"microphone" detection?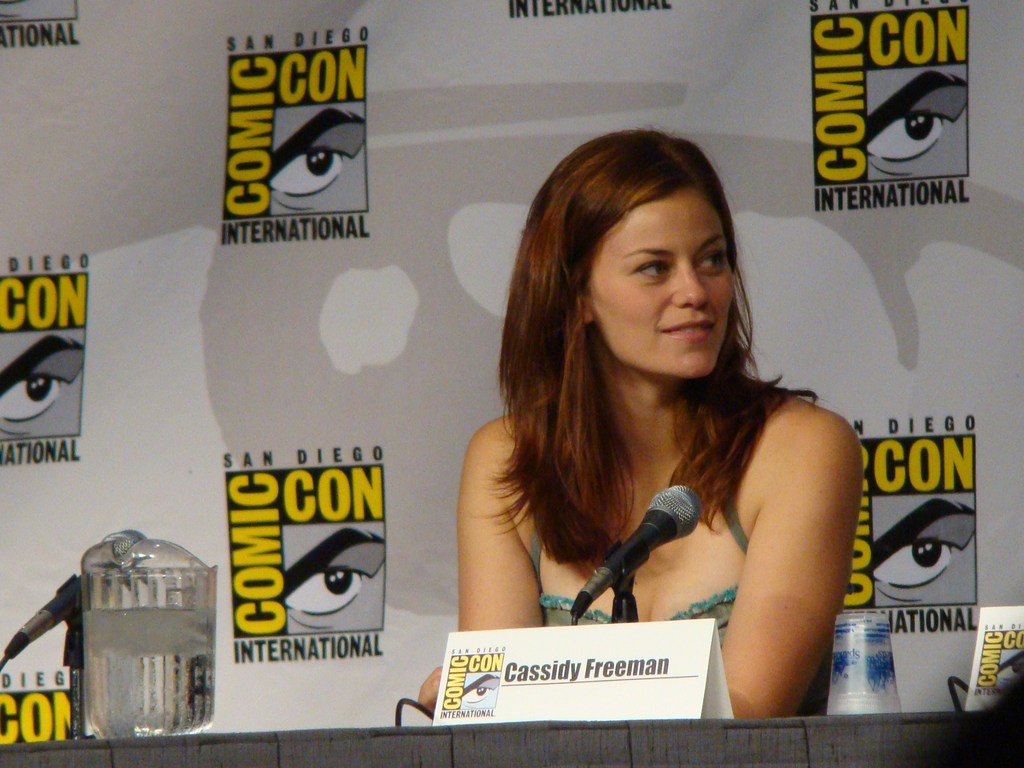
<region>554, 488, 699, 628</region>
